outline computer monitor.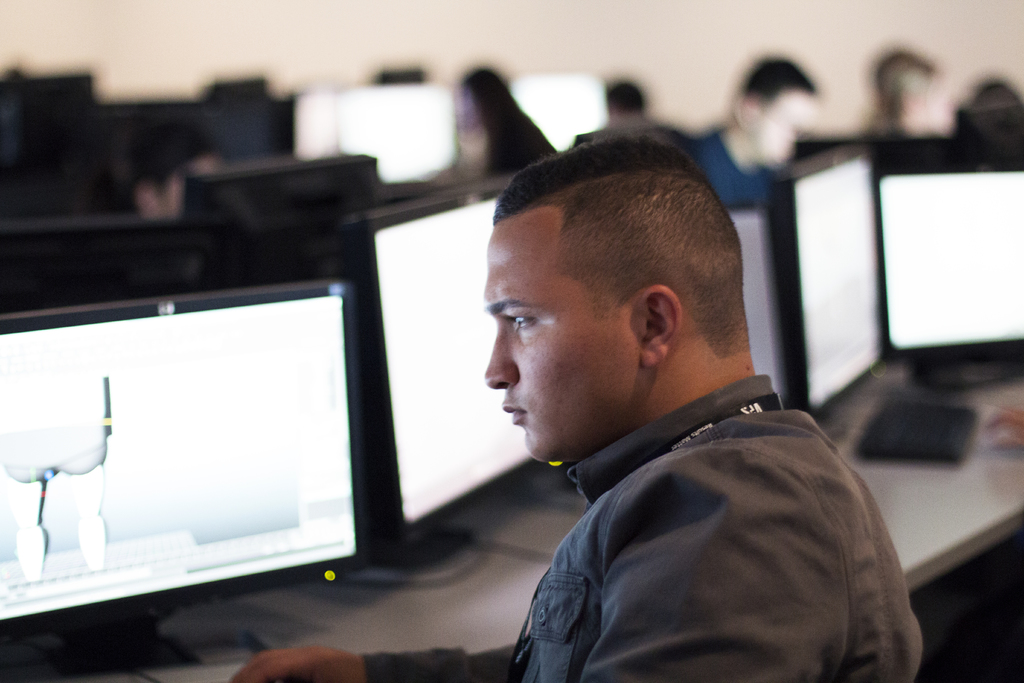
Outline: <box>291,75,463,198</box>.
